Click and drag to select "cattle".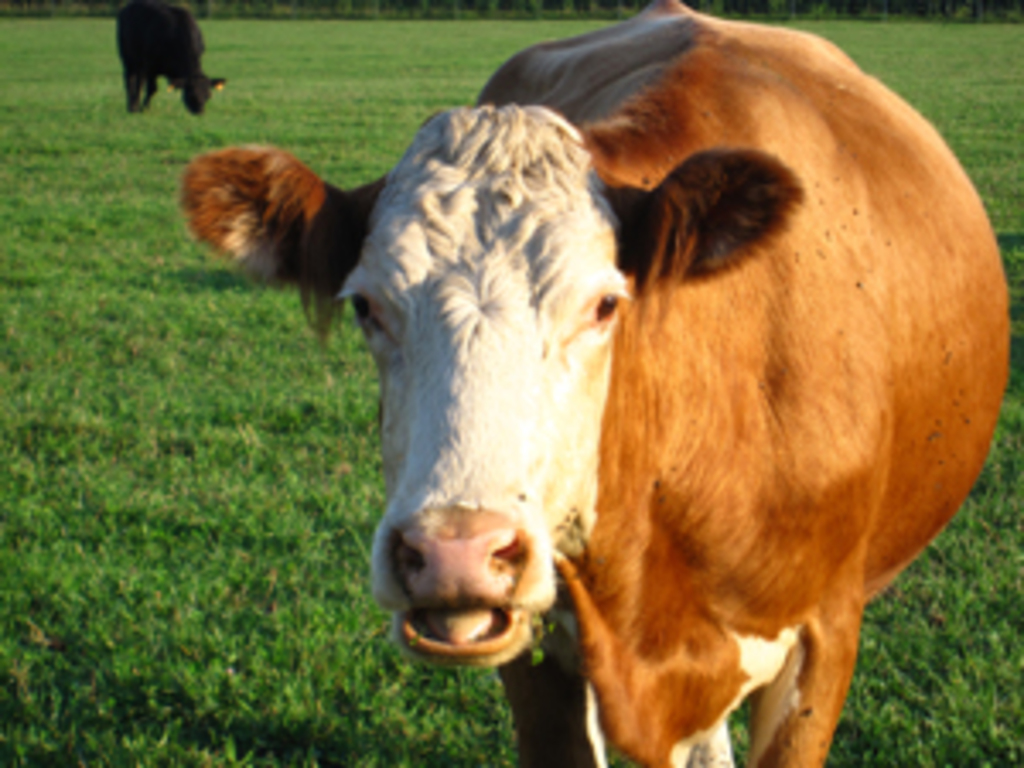
Selection: x1=119 y1=0 x2=225 y2=113.
